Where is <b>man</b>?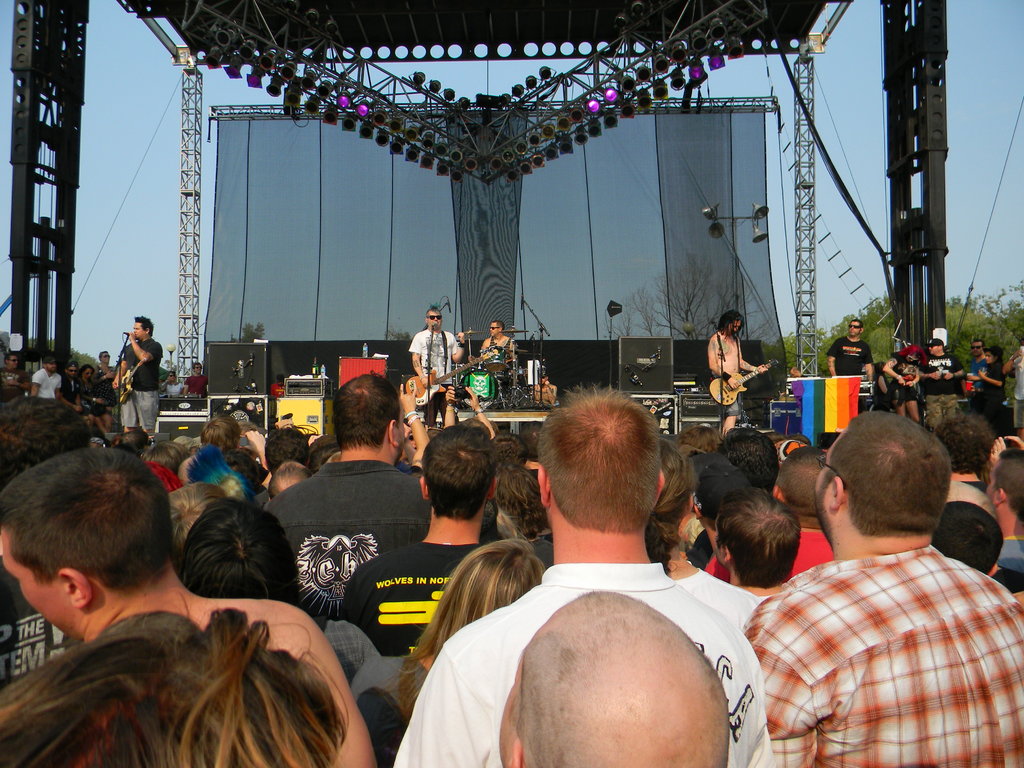
826 320 874 383.
